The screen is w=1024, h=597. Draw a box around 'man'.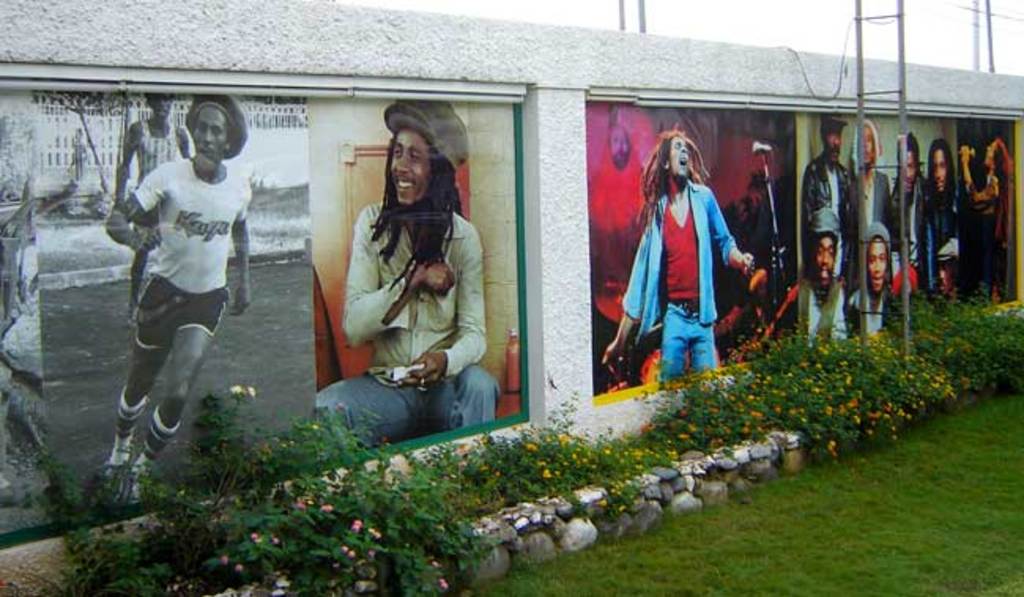
bbox=(314, 101, 501, 455).
